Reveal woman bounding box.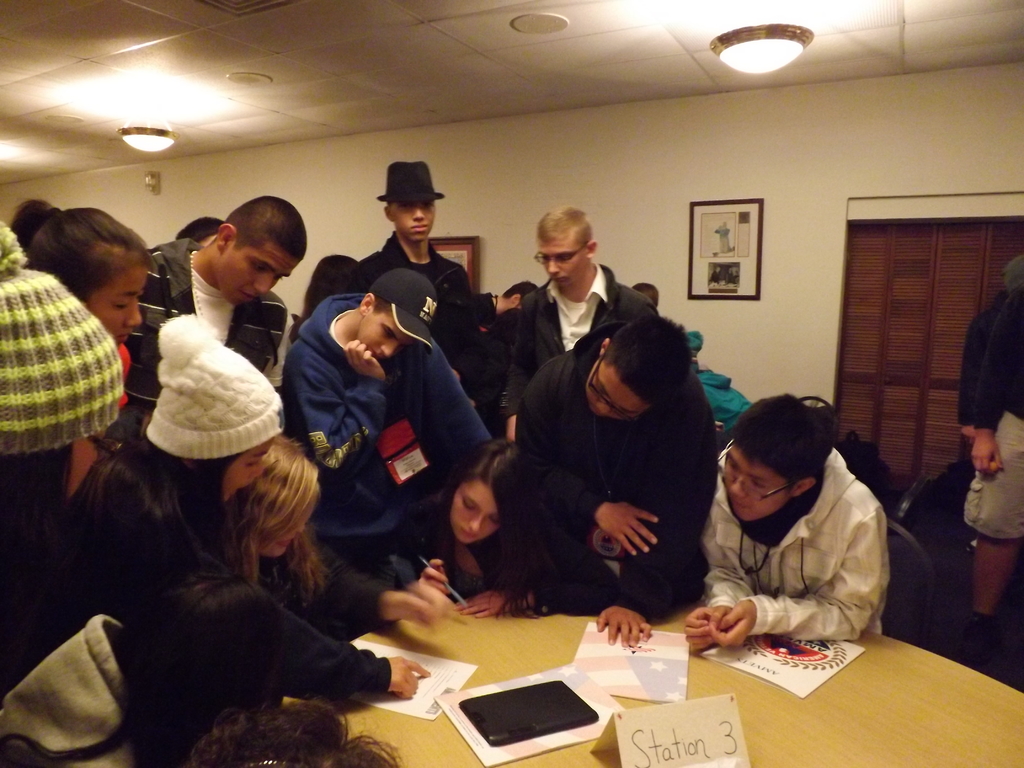
Revealed: {"x1": 52, "y1": 311, "x2": 432, "y2": 767}.
